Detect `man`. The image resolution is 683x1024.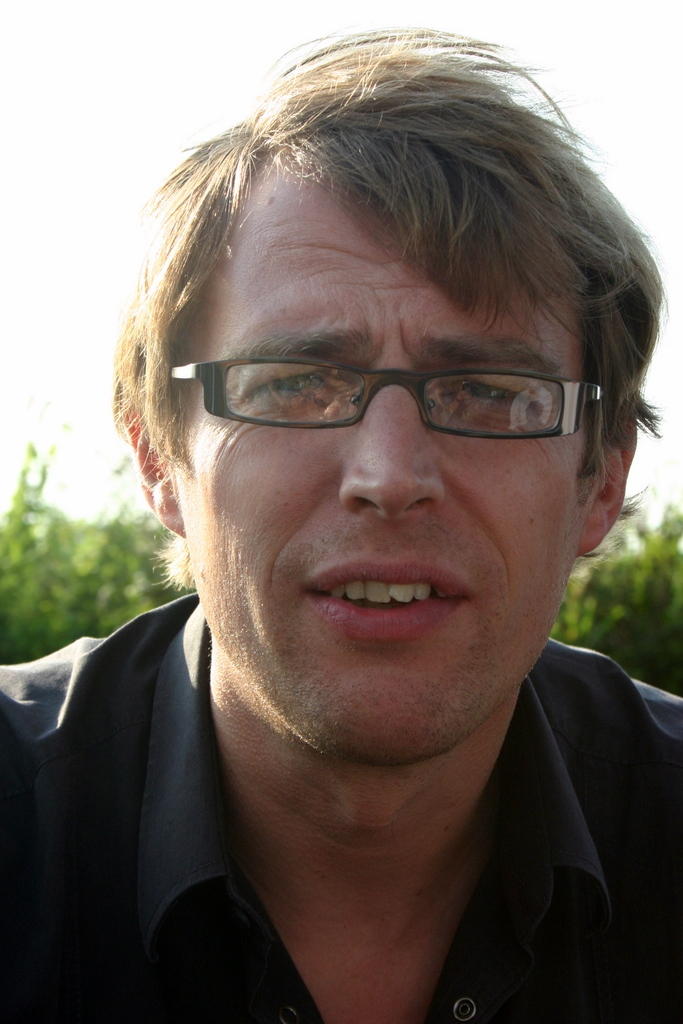
(0, 83, 682, 1023).
